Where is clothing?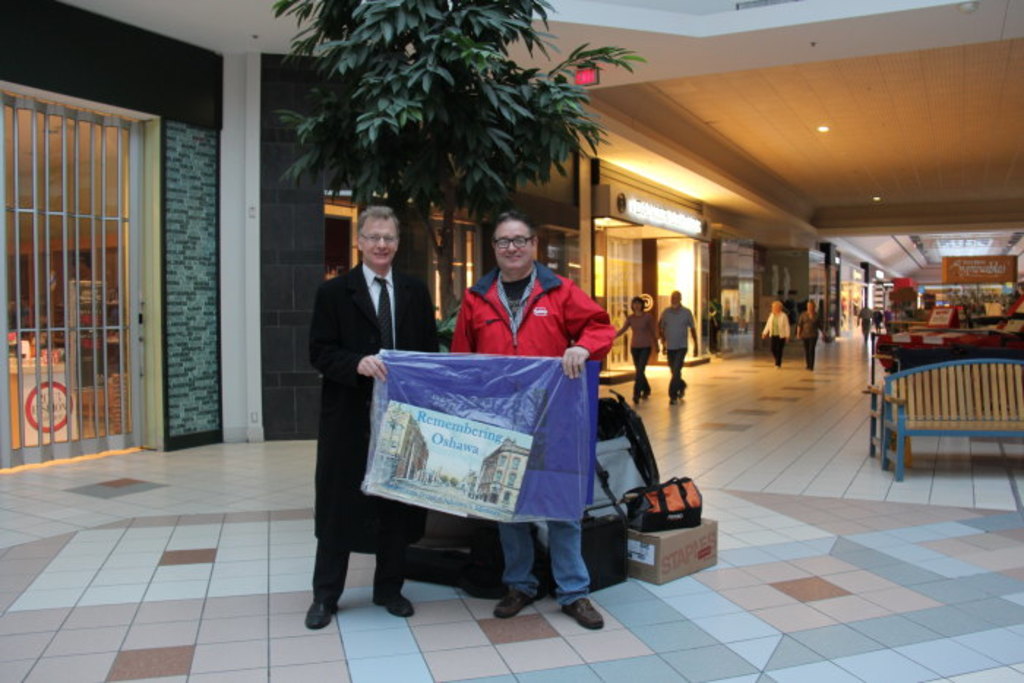
(left=764, top=310, right=790, bottom=364).
